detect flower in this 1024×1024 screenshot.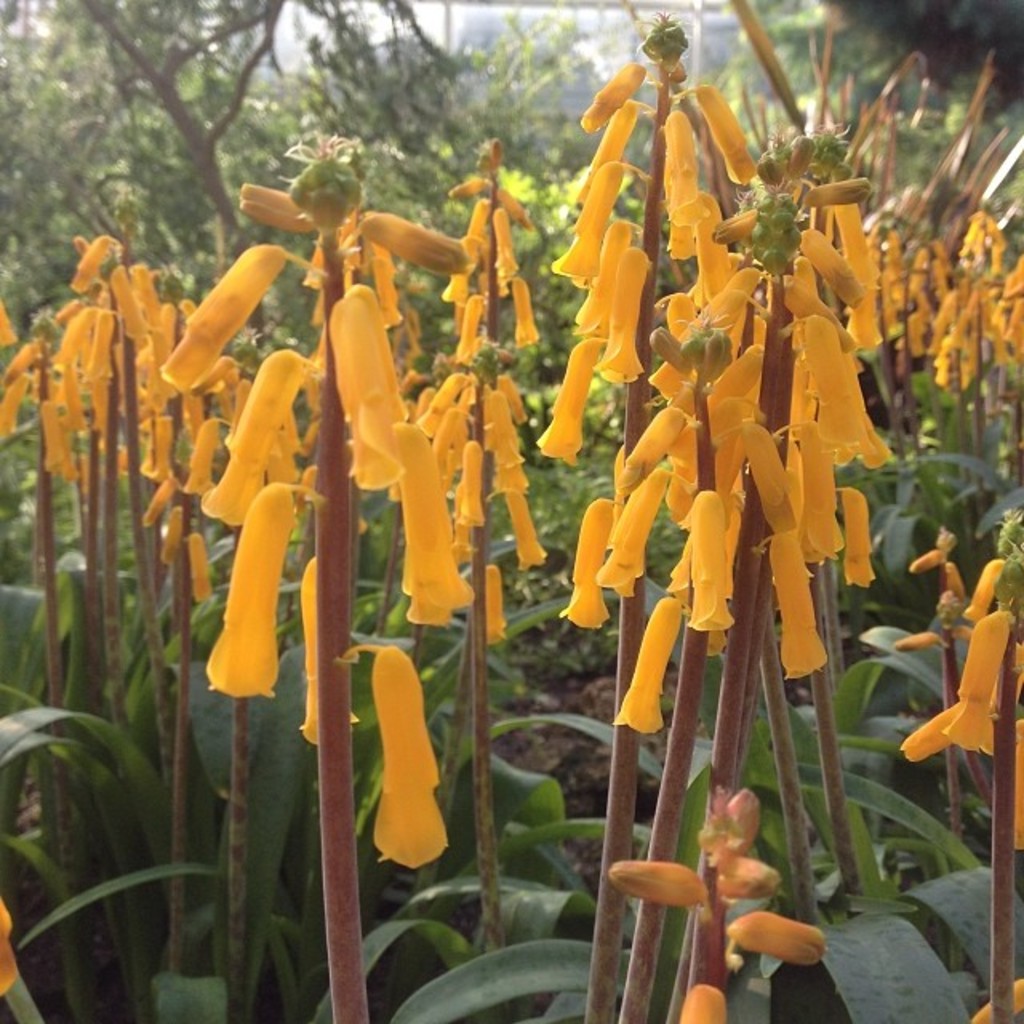
Detection: 198, 346, 315, 517.
